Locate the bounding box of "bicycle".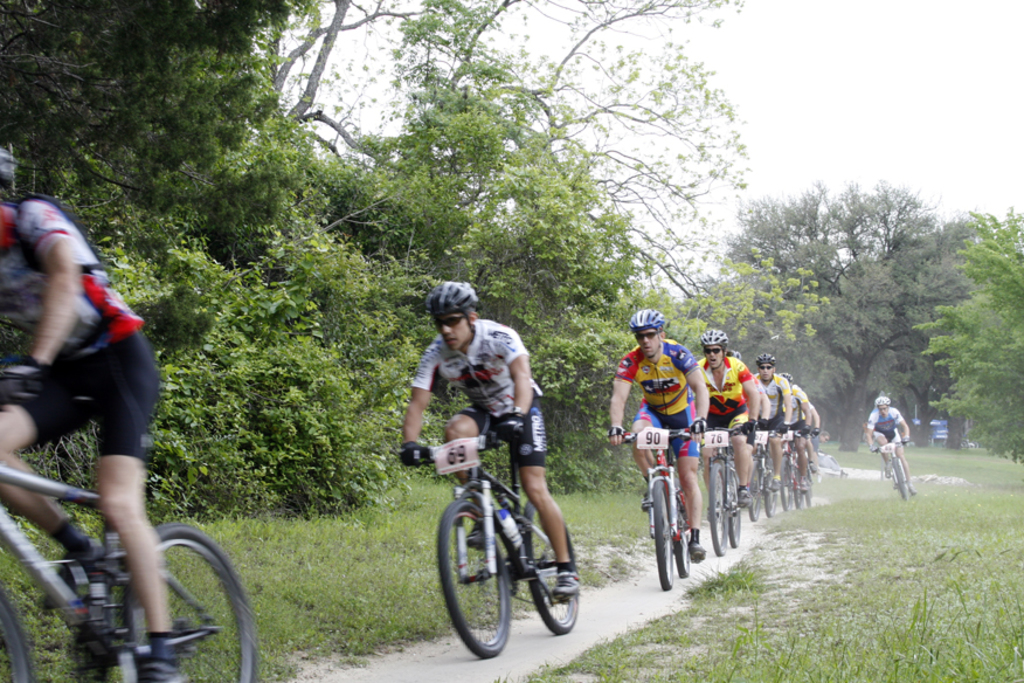
Bounding box: (x1=413, y1=428, x2=581, y2=655).
